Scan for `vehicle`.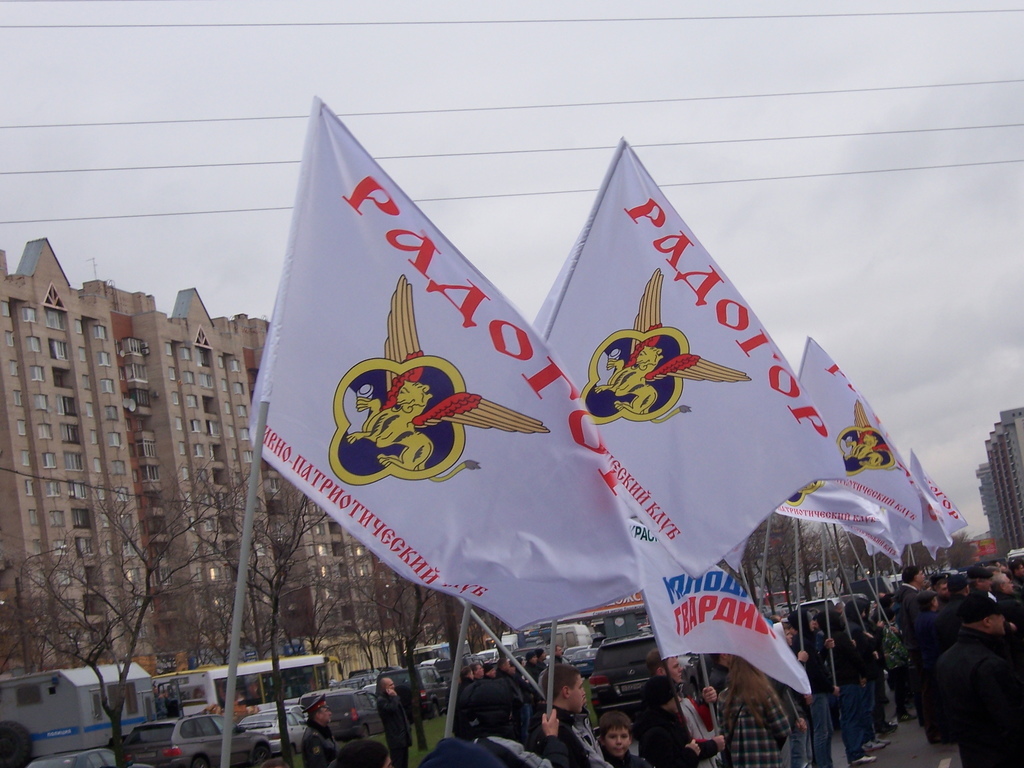
Scan result: <box>305,687,385,739</box>.
